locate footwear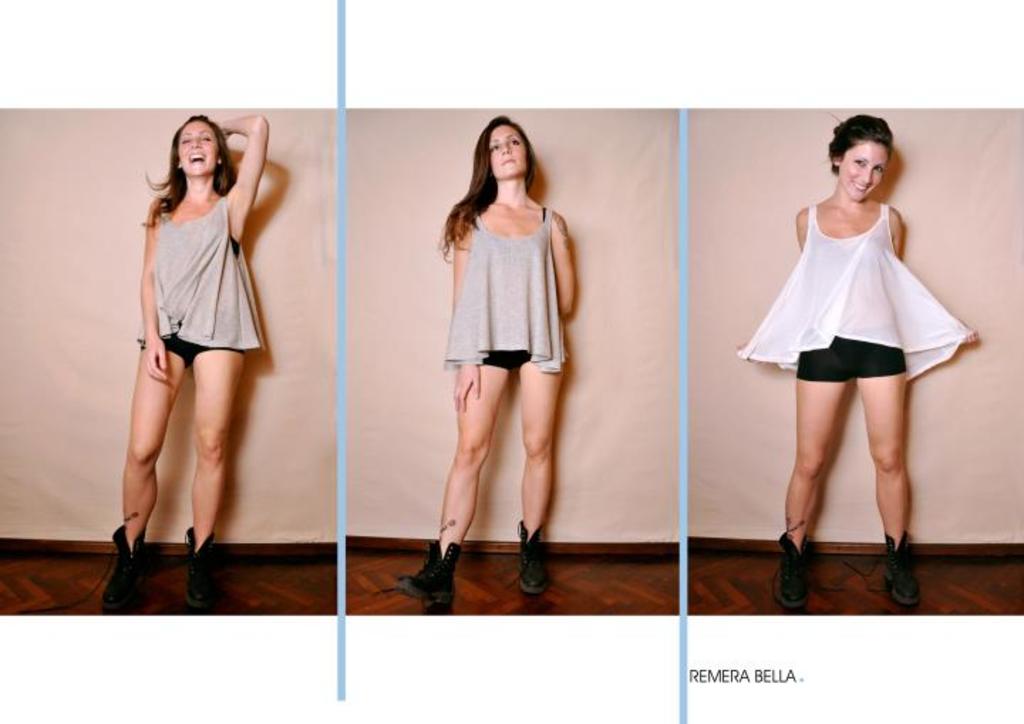
771,531,843,607
